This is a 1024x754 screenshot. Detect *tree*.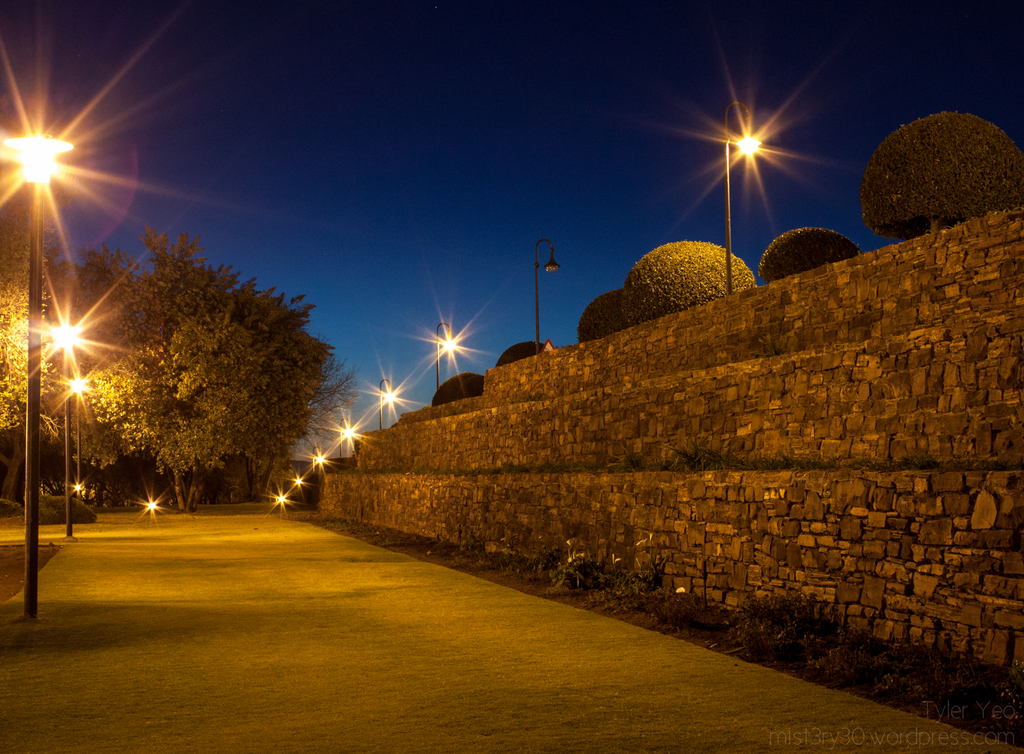
bbox(760, 227, 862, 278).
